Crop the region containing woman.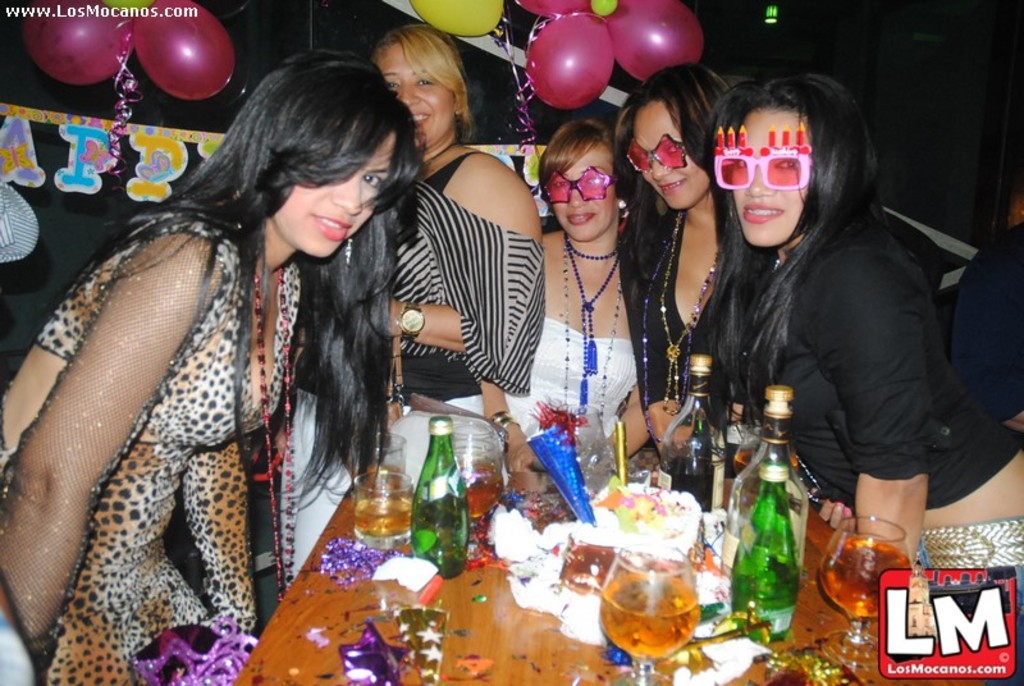
Crop region: pyautogui.locateOnScreen(0, 49, 420, 685).
